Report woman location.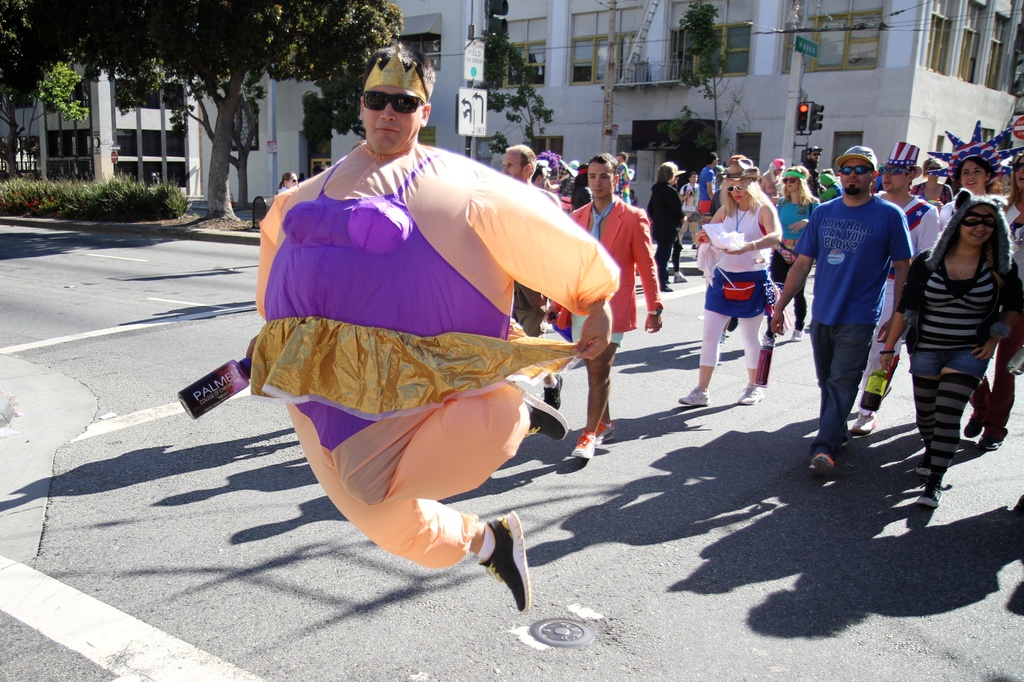
Report: {"left": 936, "top": 154, "right": 998, "bottom": 231}.
